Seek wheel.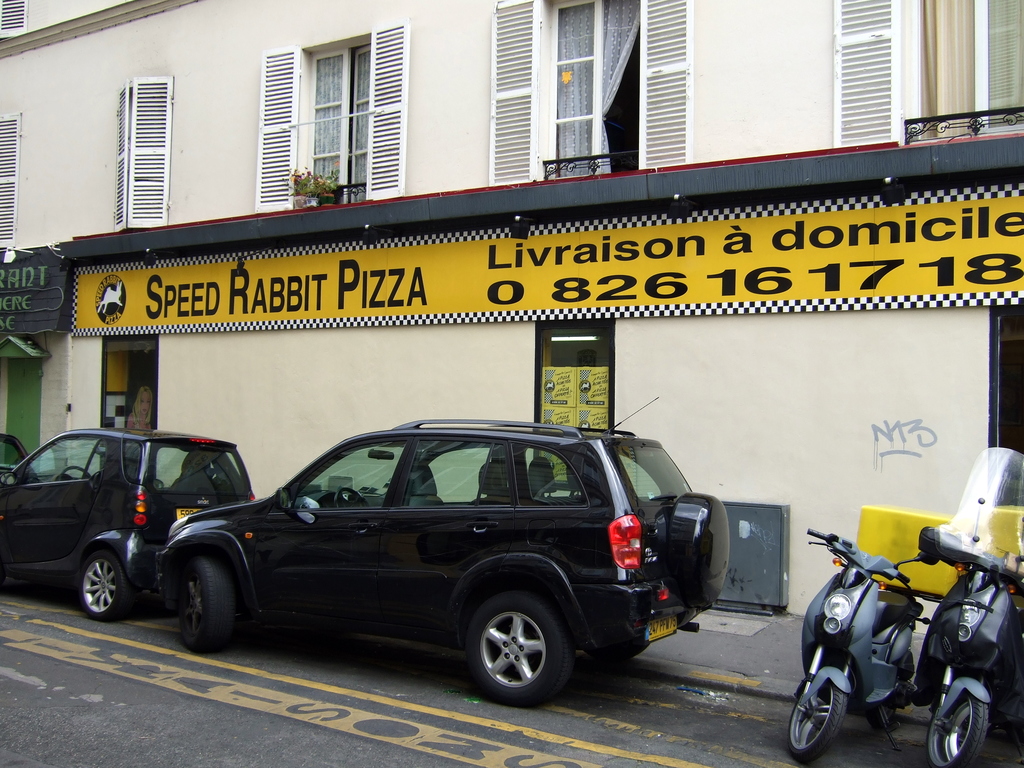
Rect(927, 683, 988, 767).
